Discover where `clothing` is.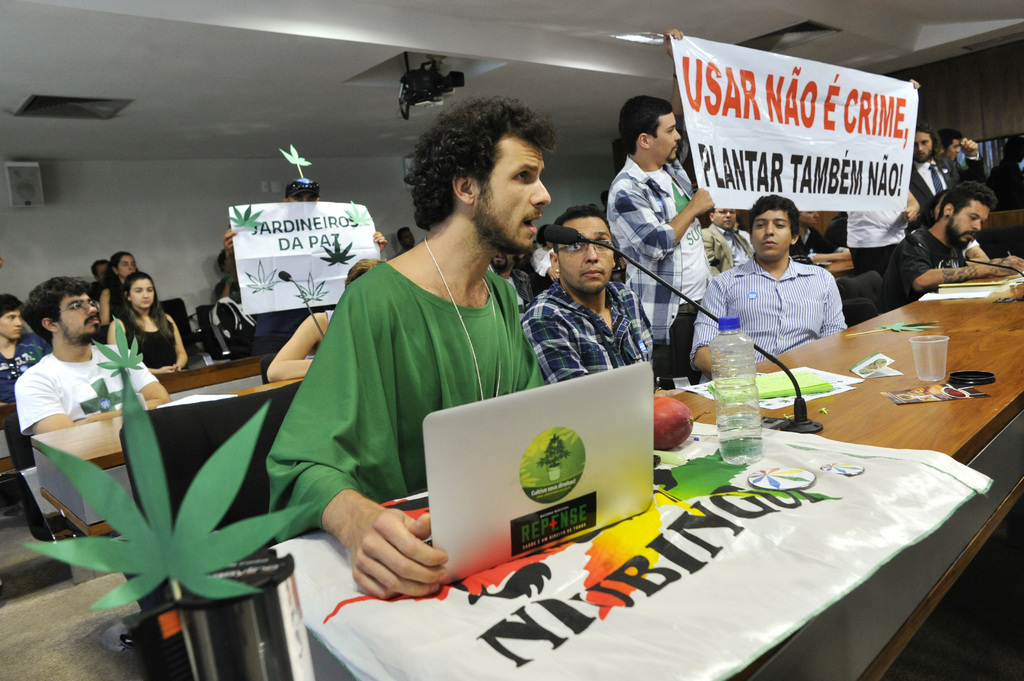
Discovered at {"left": 102, "top": 288, "right": 123, "bottom": 328}.
